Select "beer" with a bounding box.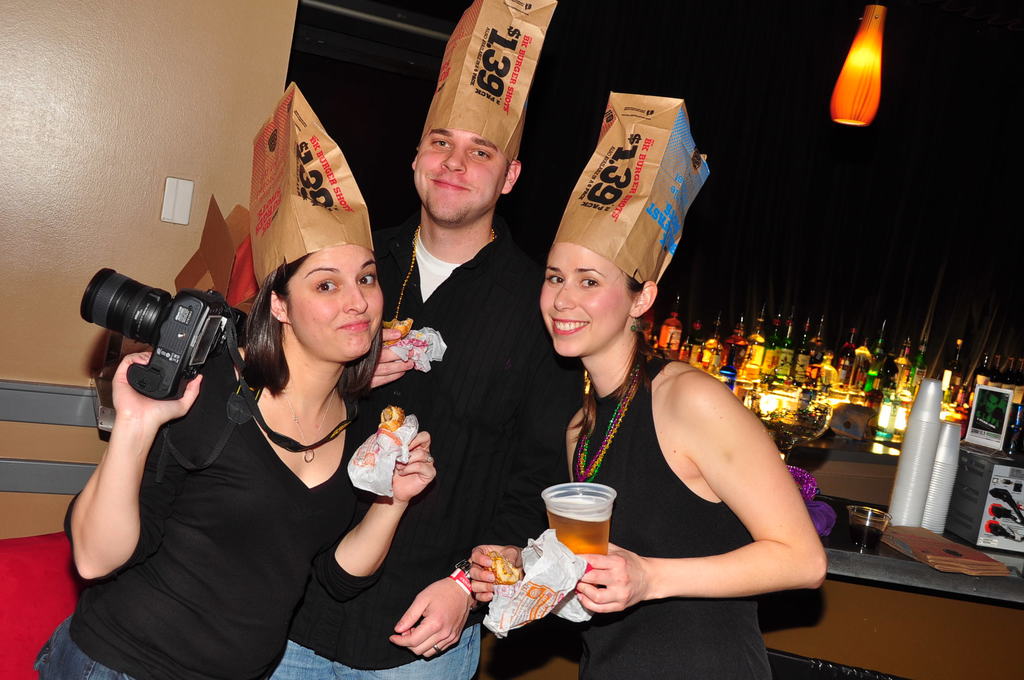
<box>536,475,620,583</box>.
